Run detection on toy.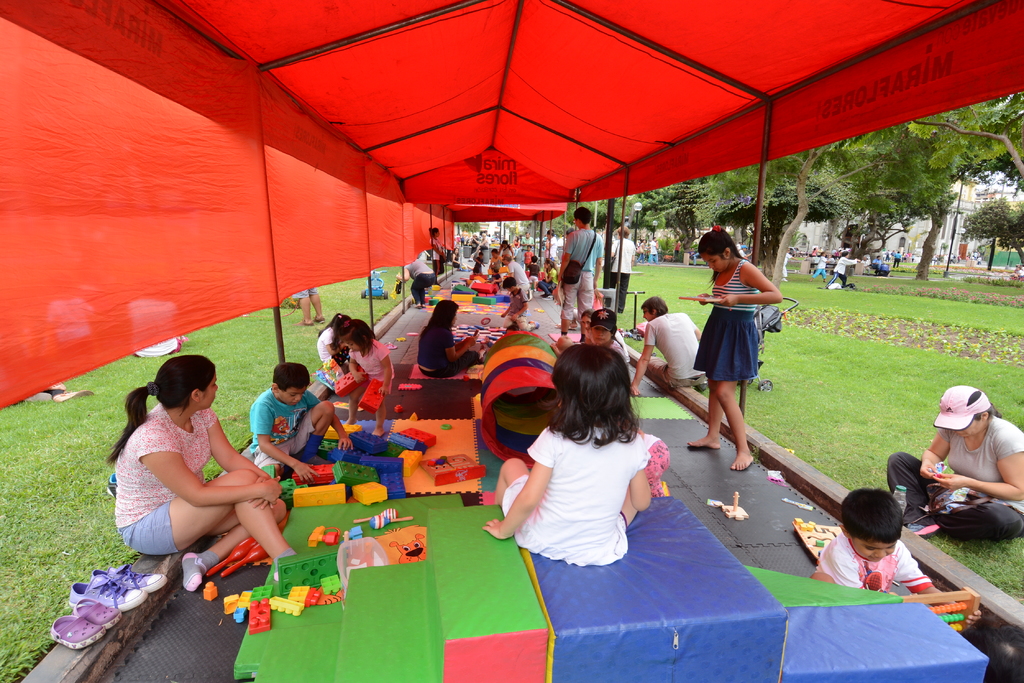
Result: locate(421, 452, 486, 486).
